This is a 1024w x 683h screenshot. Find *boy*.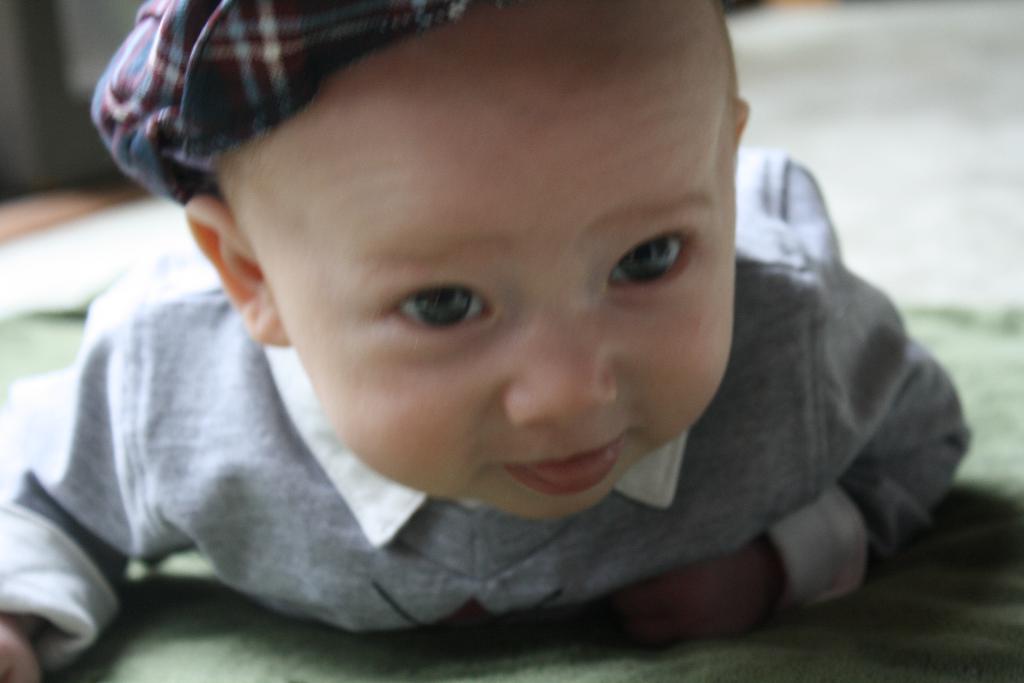
Bounding box: x1=17 y1=0 x2=936 y2=665.
